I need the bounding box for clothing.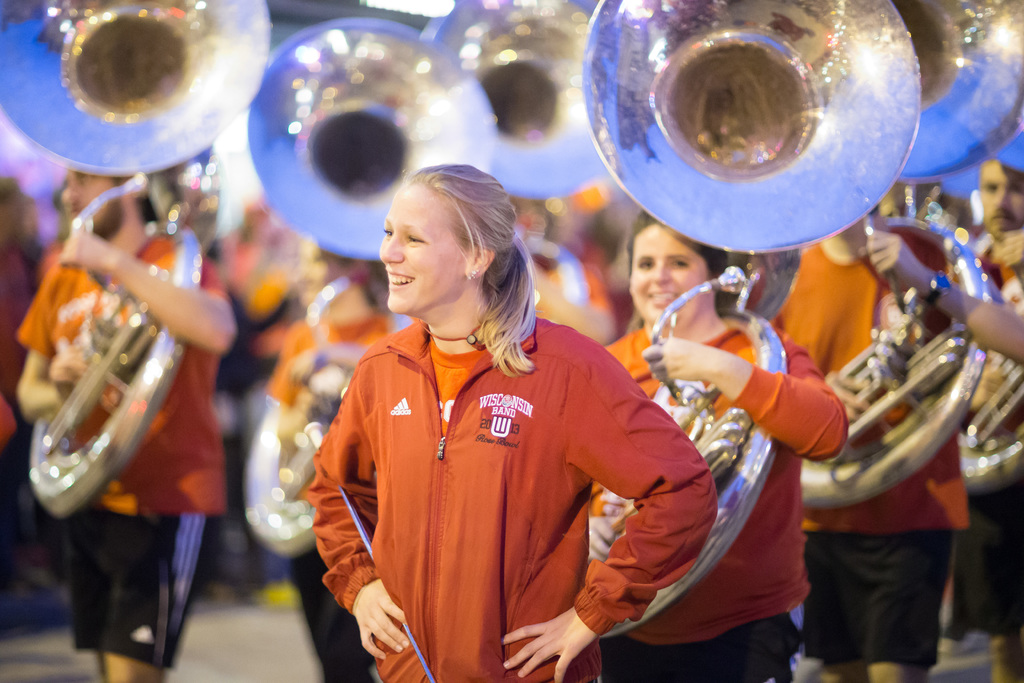
Here it is: select_region(769, 217, 970, 672).
